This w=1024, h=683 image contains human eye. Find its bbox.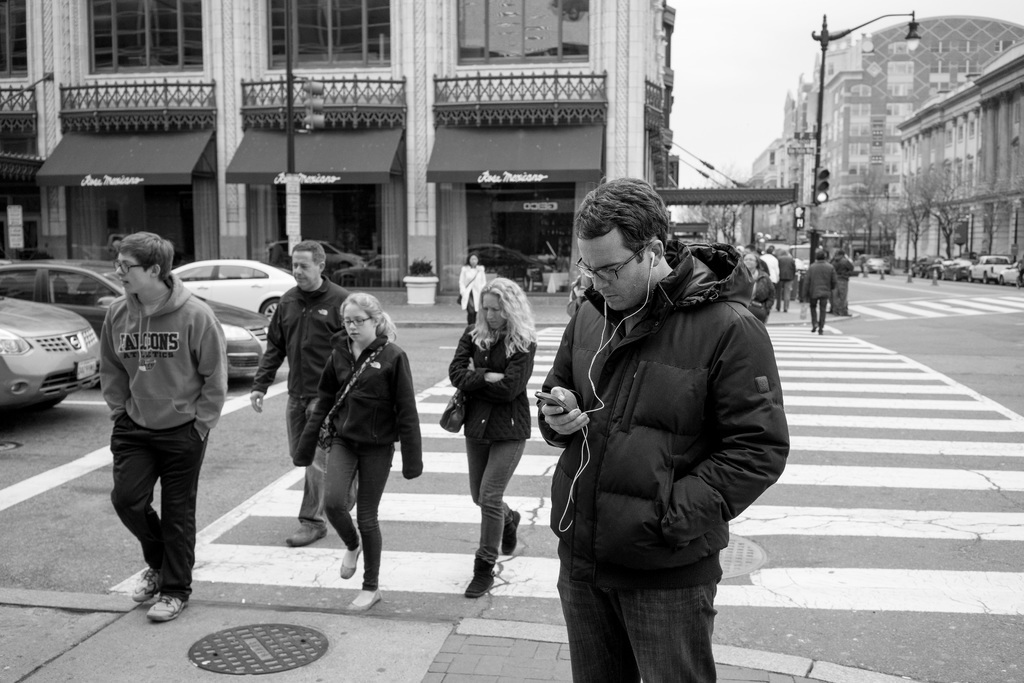
x1=493, y1=307, x2=500, y2=311.
